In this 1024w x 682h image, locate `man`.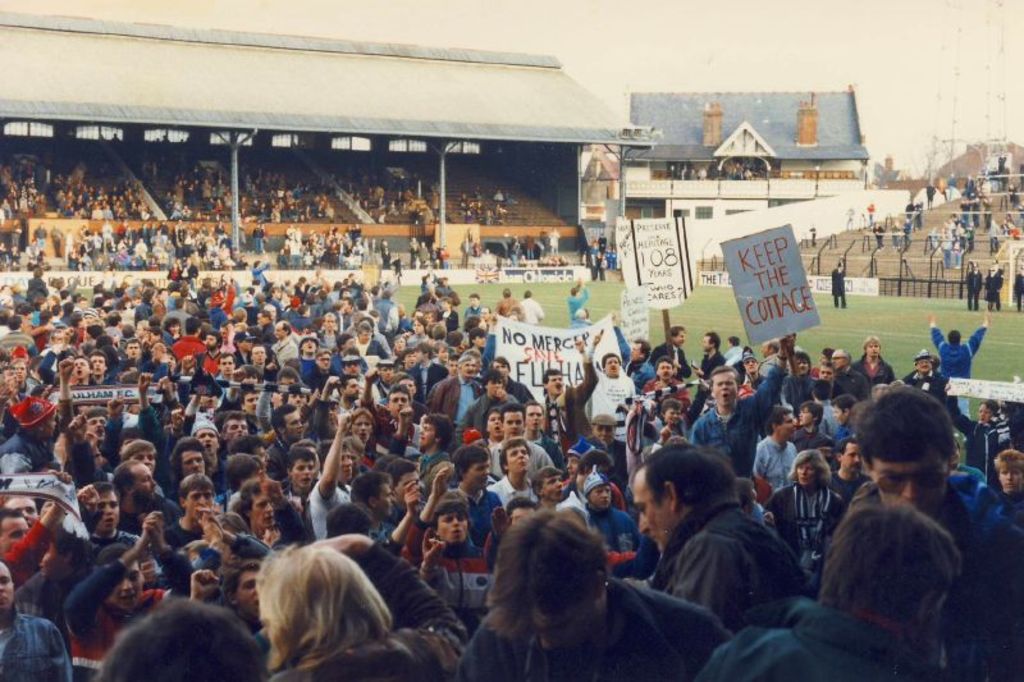
Bounding box: x1=648 y1=320 x2=690 y2=375.
